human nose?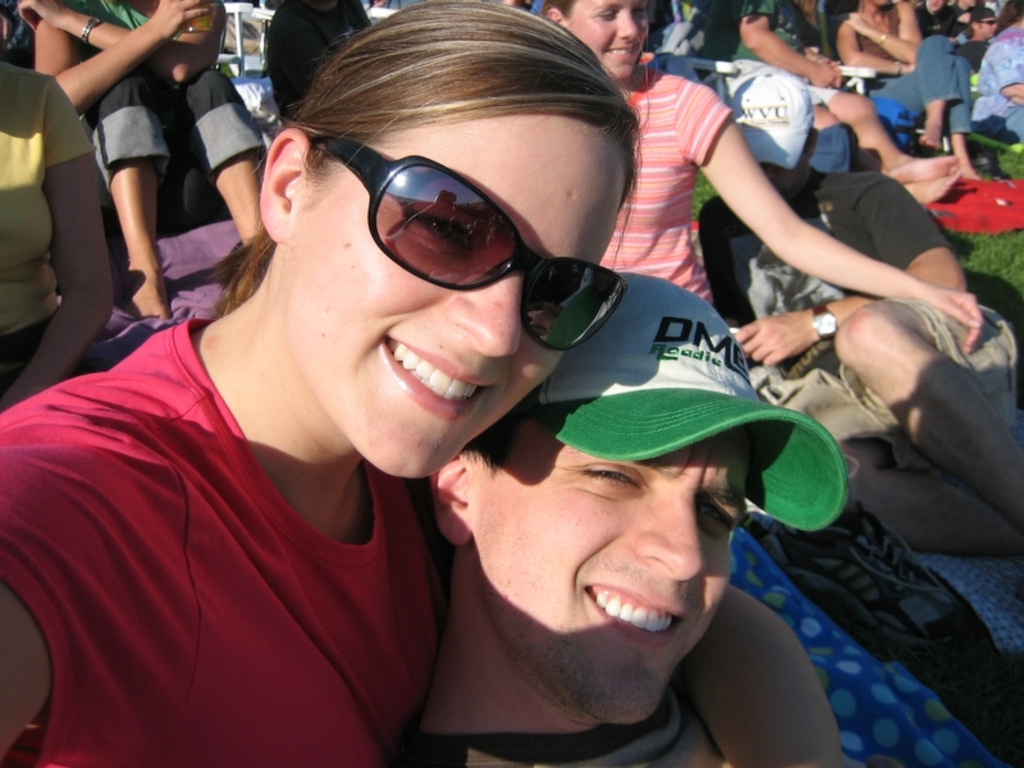
[634, 488, 707, 586]
